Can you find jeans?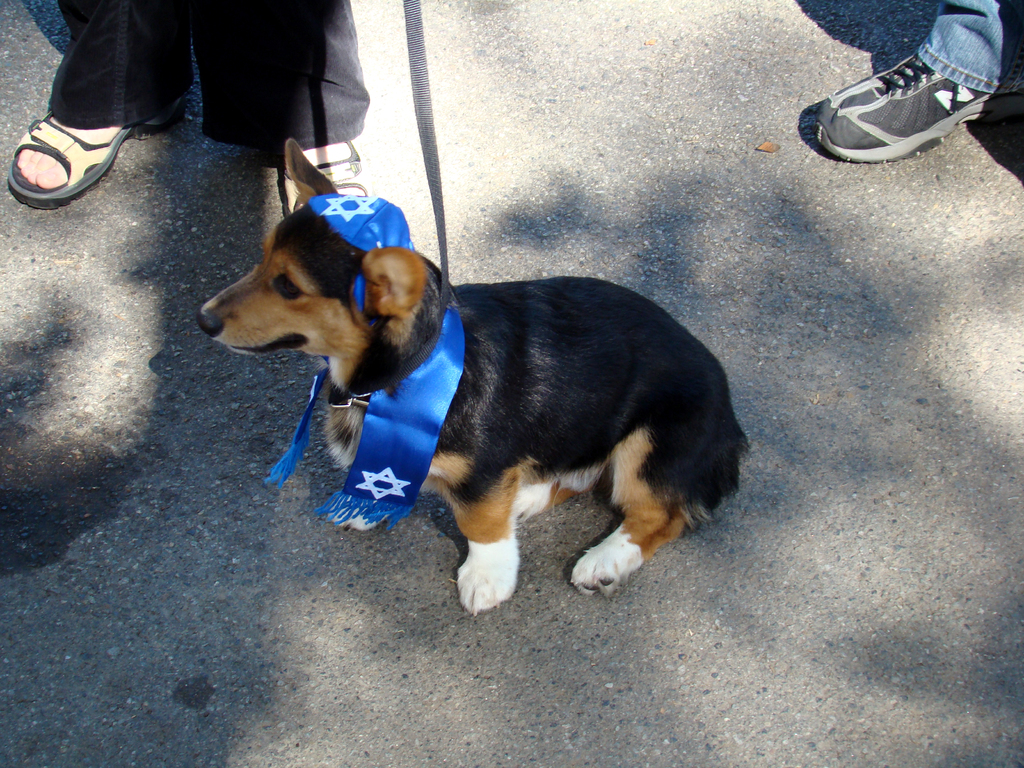
Yes, bounding box: (915,0,1023,94).
